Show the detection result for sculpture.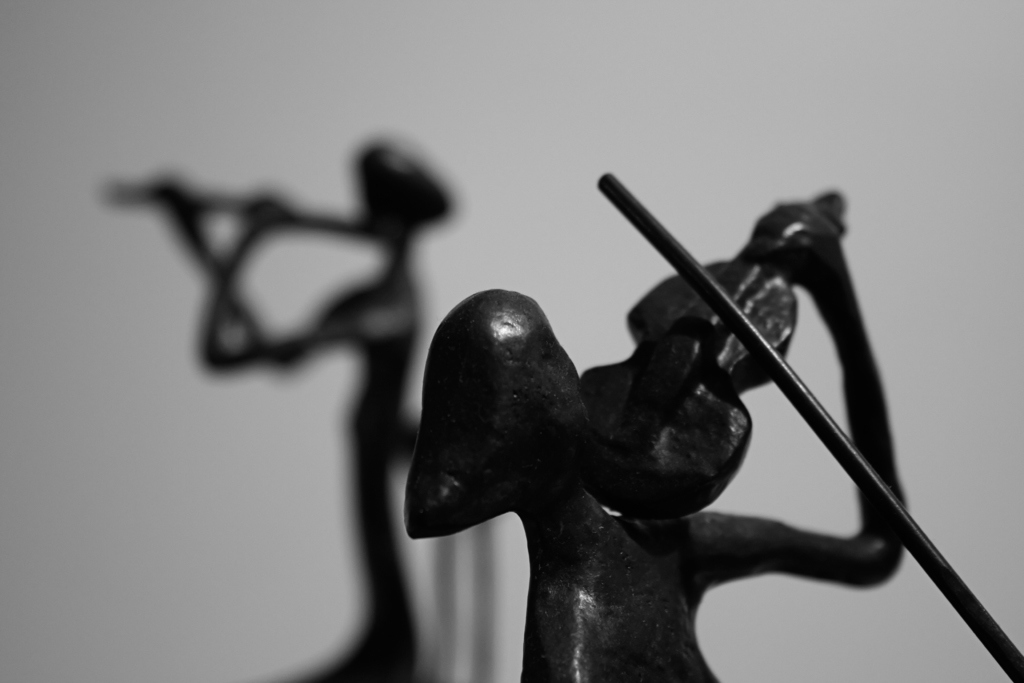
pyautogui.locateOnScreen(97, 139, 465, 682).
